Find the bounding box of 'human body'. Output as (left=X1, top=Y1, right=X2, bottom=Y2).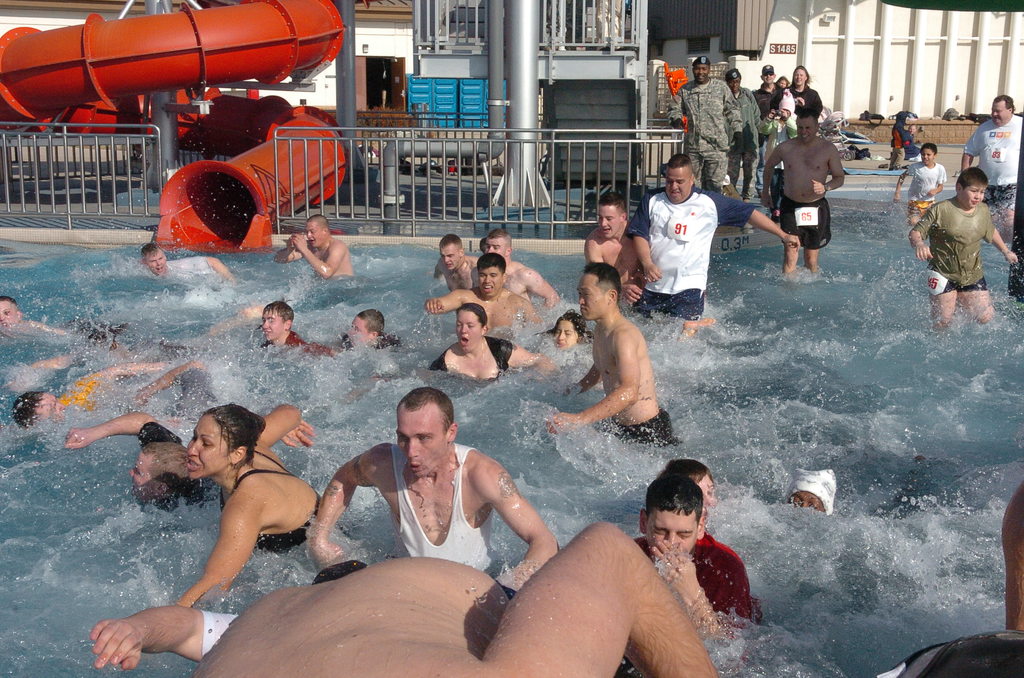
(left=0, top=296, right=73, bottom=333).
